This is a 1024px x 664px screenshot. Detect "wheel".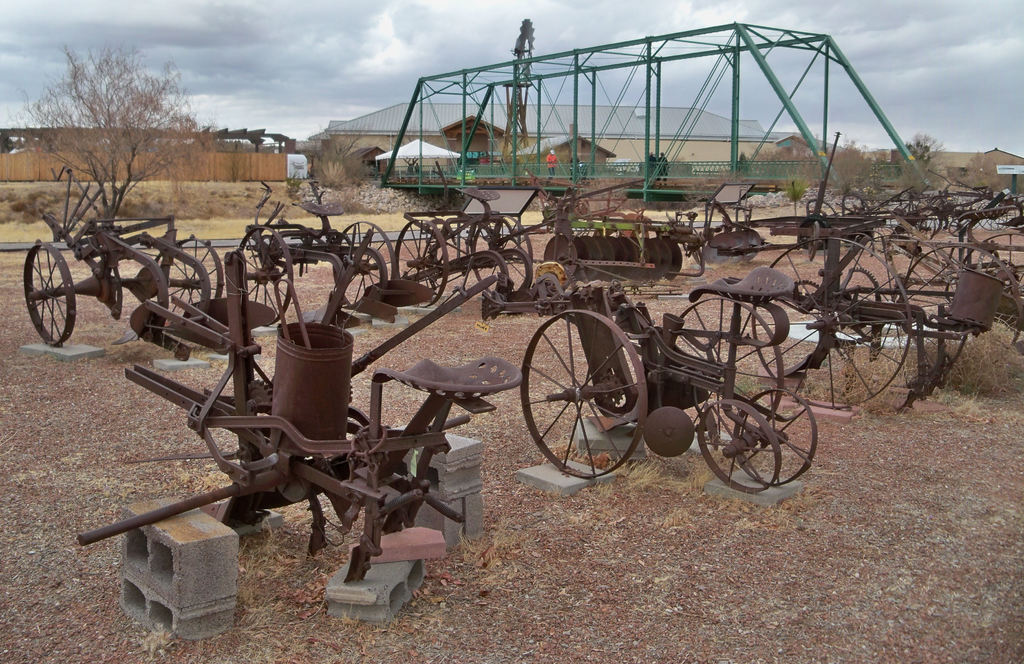
<bbox>168, 235, 223, 321</bbox>.
